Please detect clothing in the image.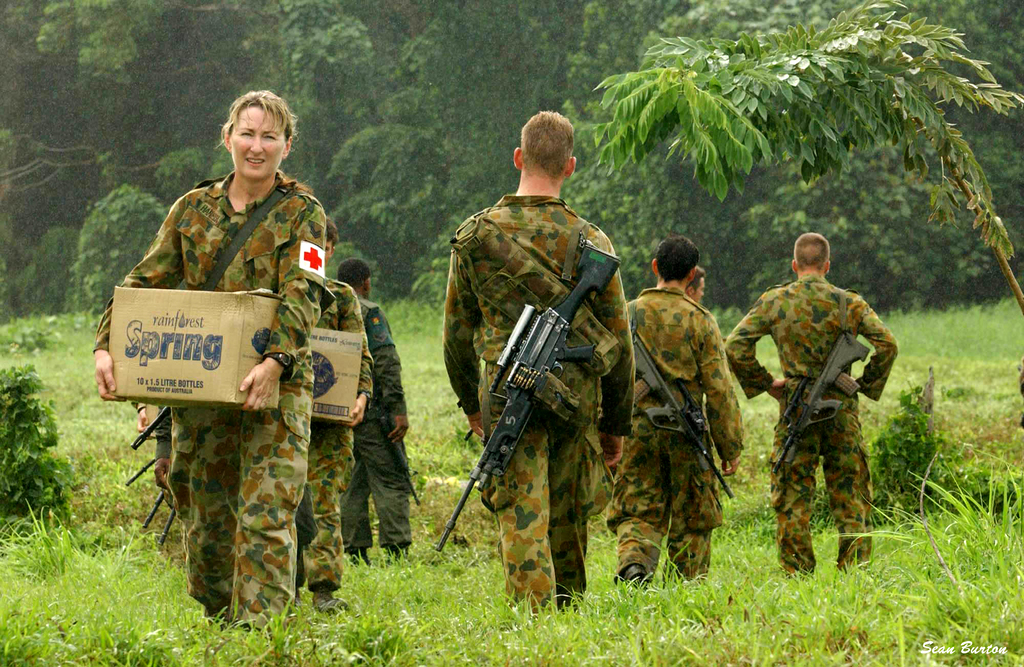
box(339, 293, 417, 555).
